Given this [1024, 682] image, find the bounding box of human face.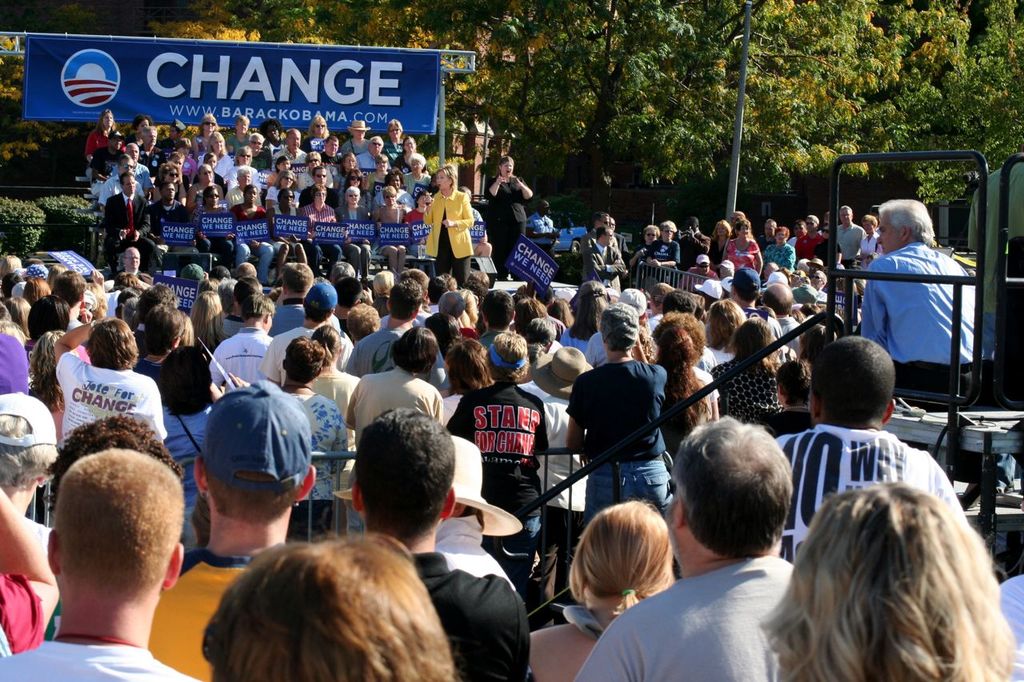
bbox=[433, 165, 450, 189].
